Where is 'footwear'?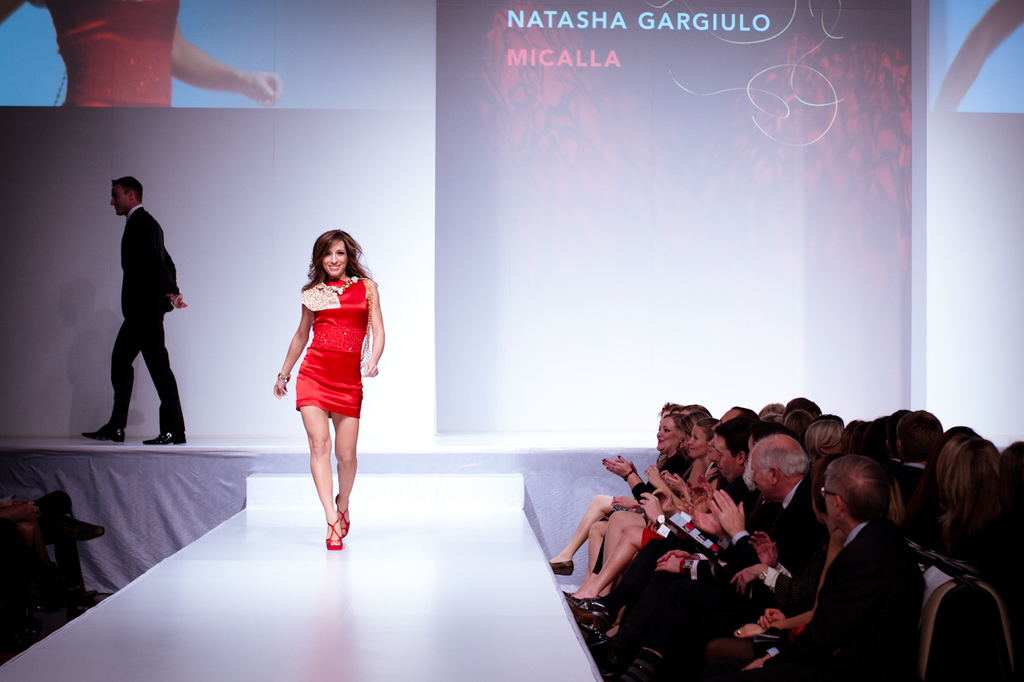
<region>334, 498, 350, 528</region>.
